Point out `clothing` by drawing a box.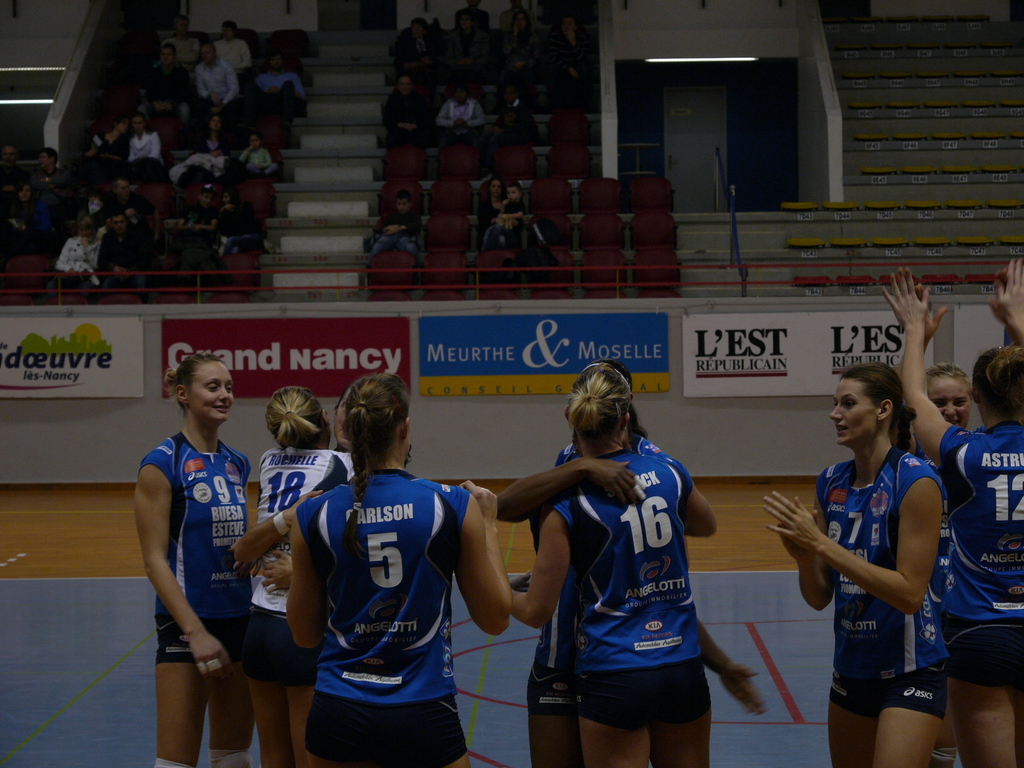
308/462/469/767.
